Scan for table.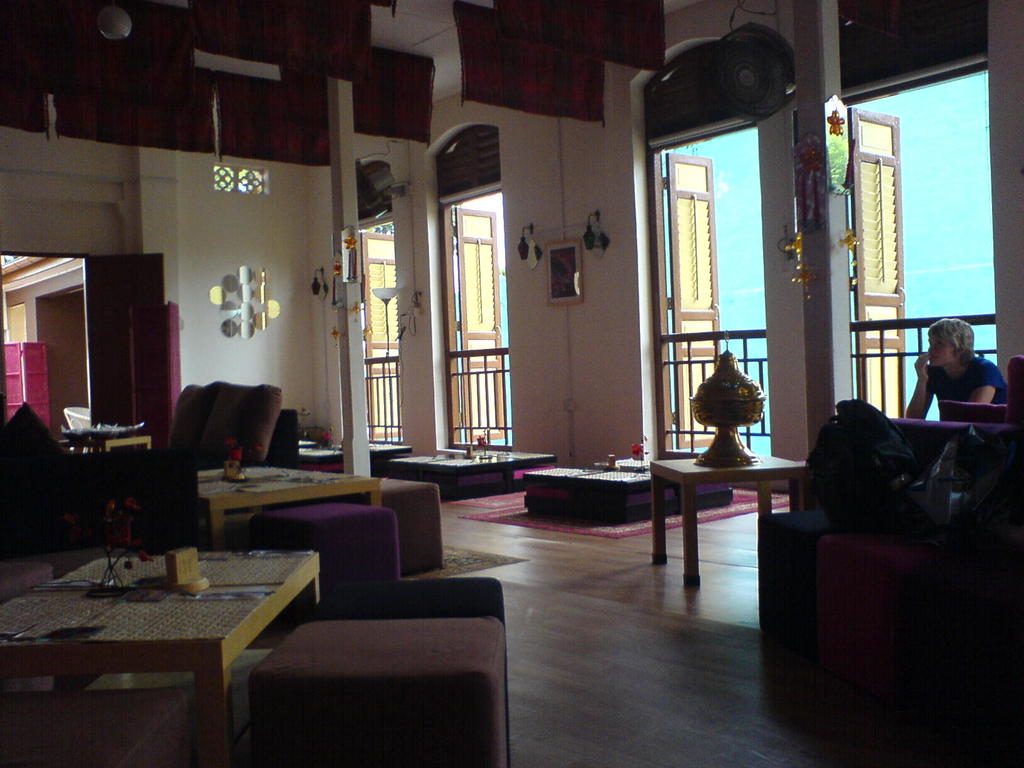
Scan result: [x1=629, y1=433, x2=839, y2=600].
